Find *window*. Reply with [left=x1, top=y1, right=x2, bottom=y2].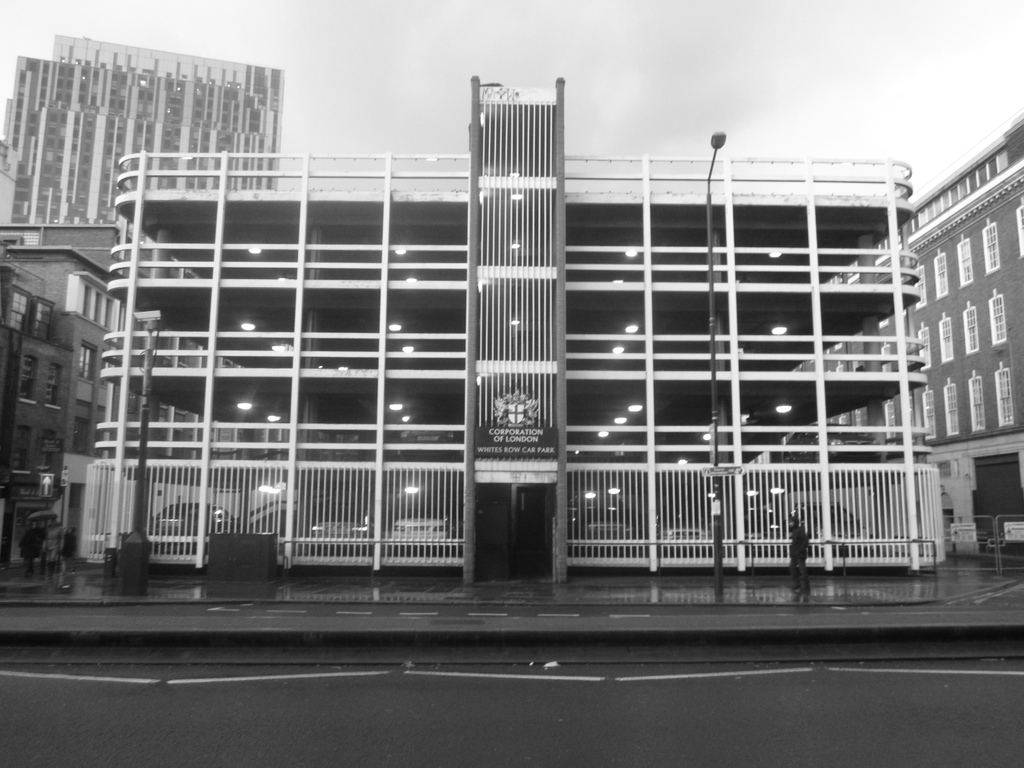
[left=916, top=331, right=934, bottom=371].
